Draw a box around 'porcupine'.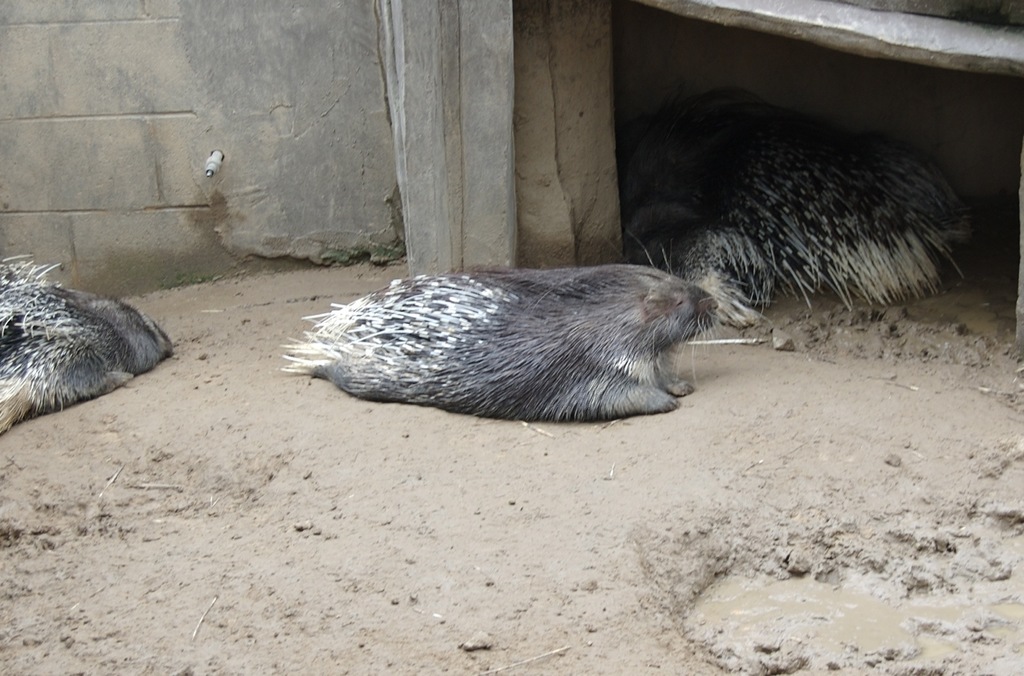
pyautogui.locateOnScreen(628, 82, 967, 329).
